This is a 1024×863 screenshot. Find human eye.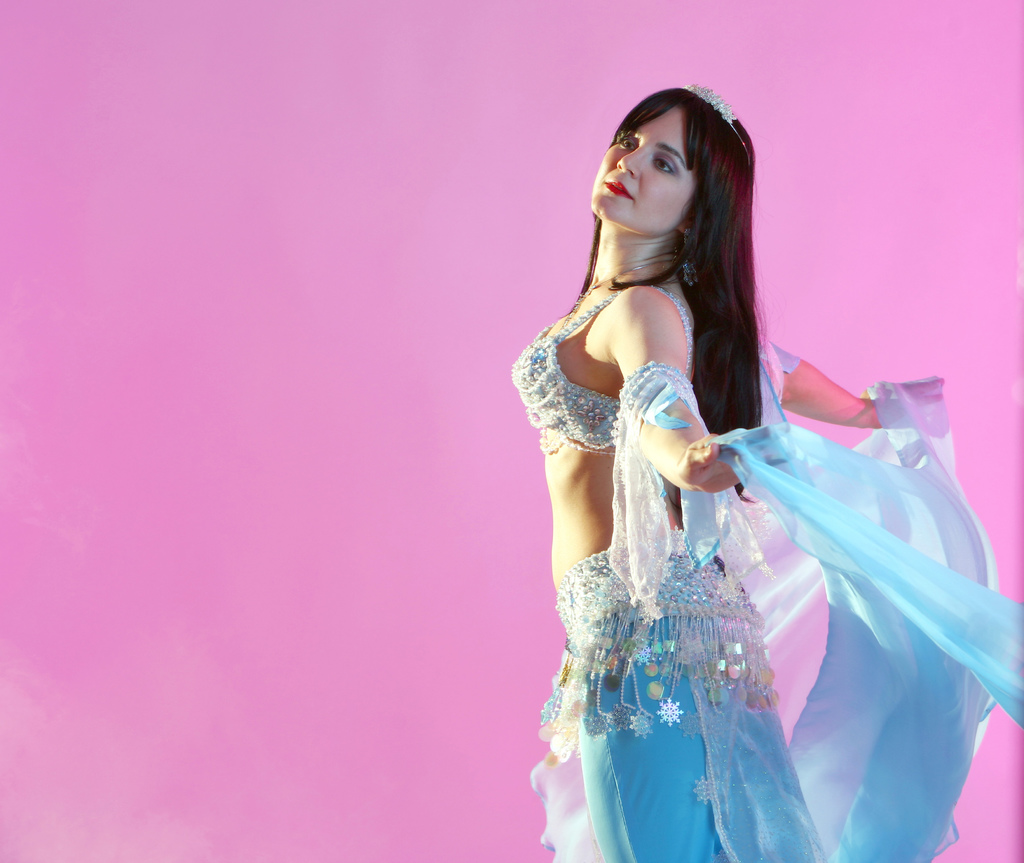
Bounding box: pyautogui.locateOnScreen(654, 156, 681, 175).
